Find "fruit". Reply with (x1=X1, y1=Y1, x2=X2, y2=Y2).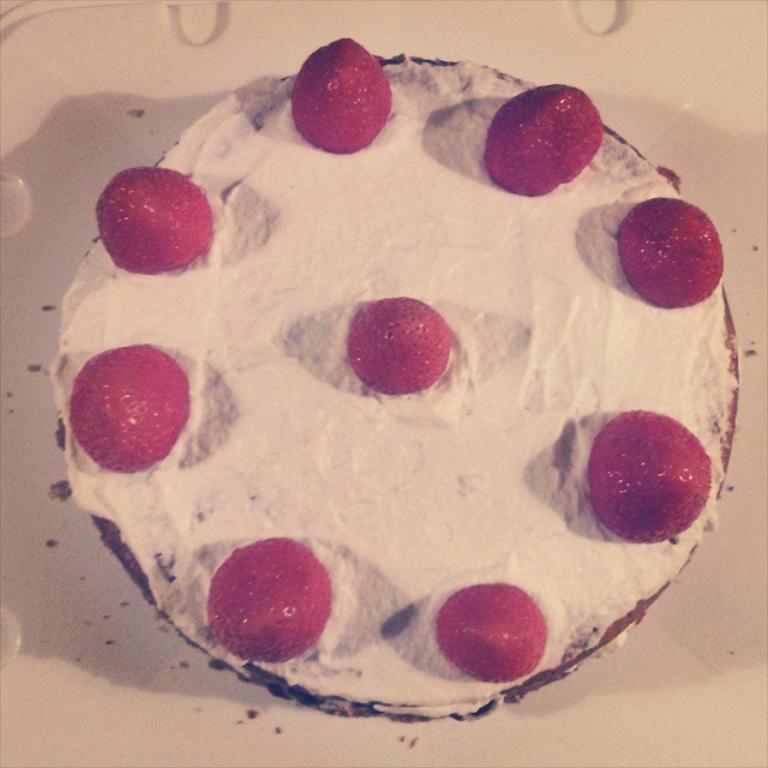
(x1=90, y1=166, x2=220, y2=272).
